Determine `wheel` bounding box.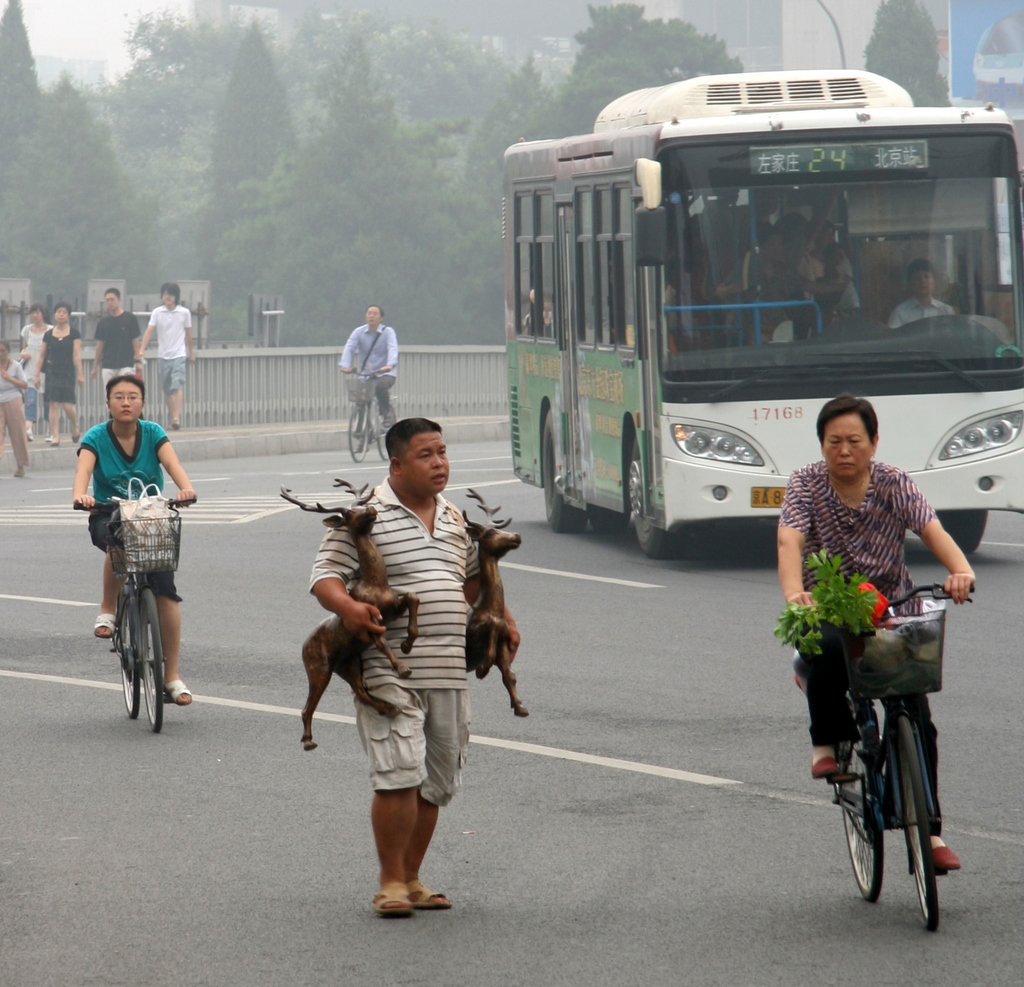
Determined: crop(117, 601, 138, 716).
